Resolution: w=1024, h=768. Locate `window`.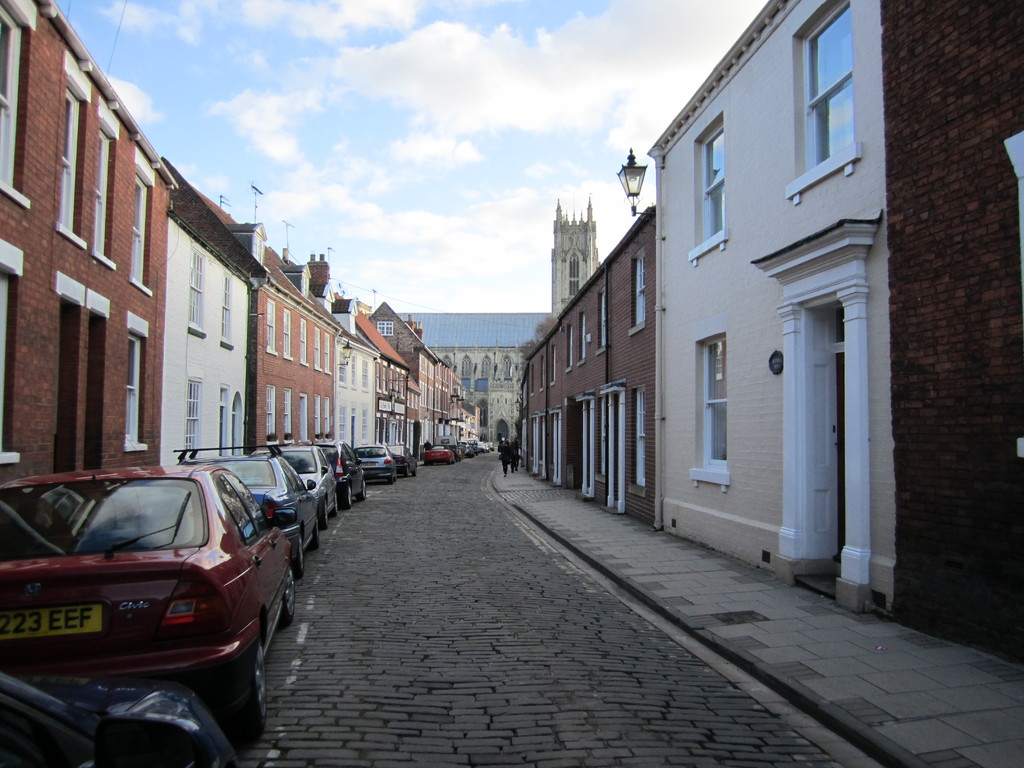
564,321,573,373.
